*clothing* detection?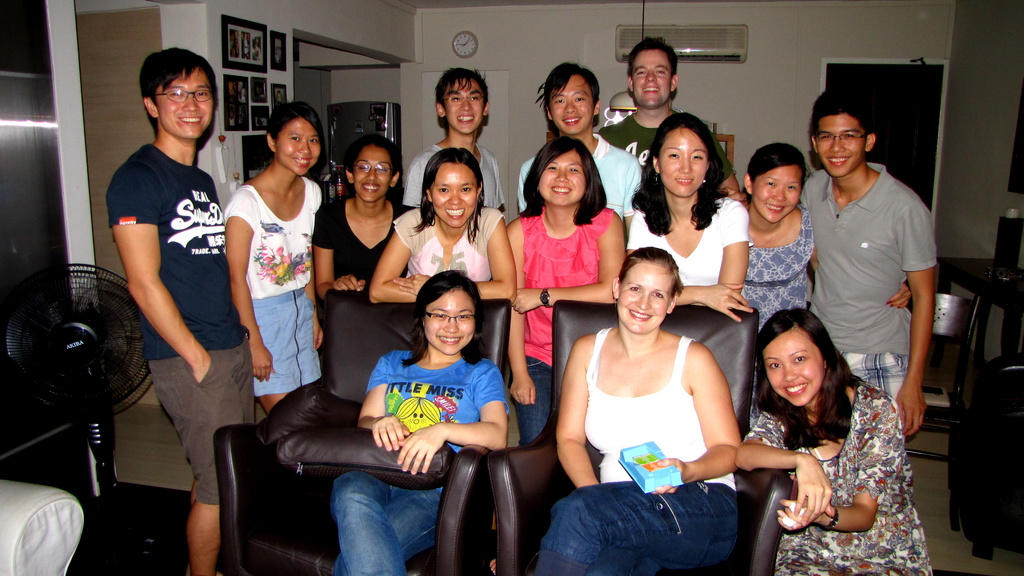
(left=107, top=141, right=247, bottom=356)
